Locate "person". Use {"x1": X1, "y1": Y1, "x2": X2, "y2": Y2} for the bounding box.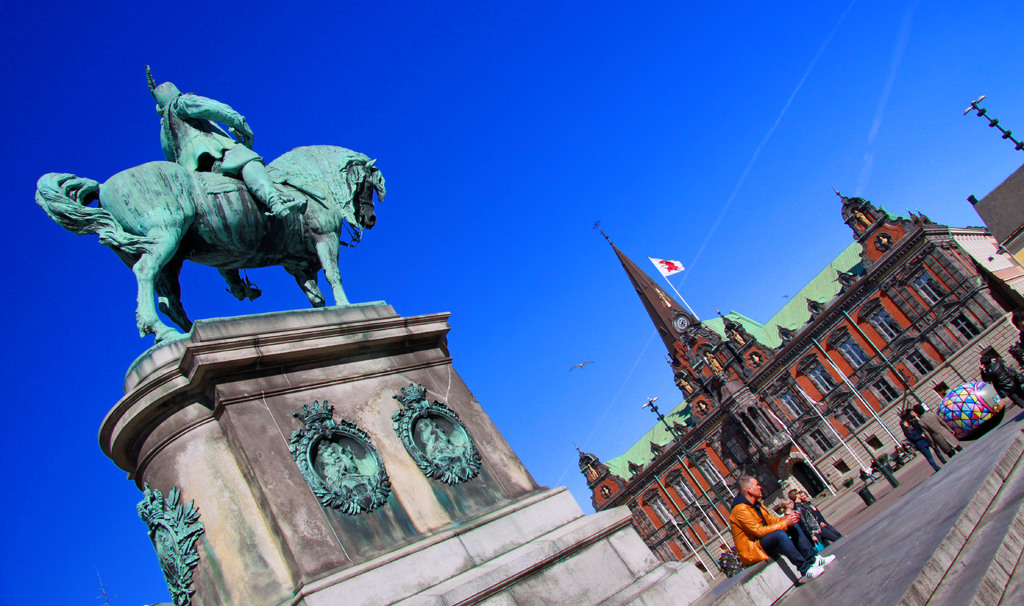
{"x1": 706, "y1": 351, "x2": 725, "y2": 374}.
